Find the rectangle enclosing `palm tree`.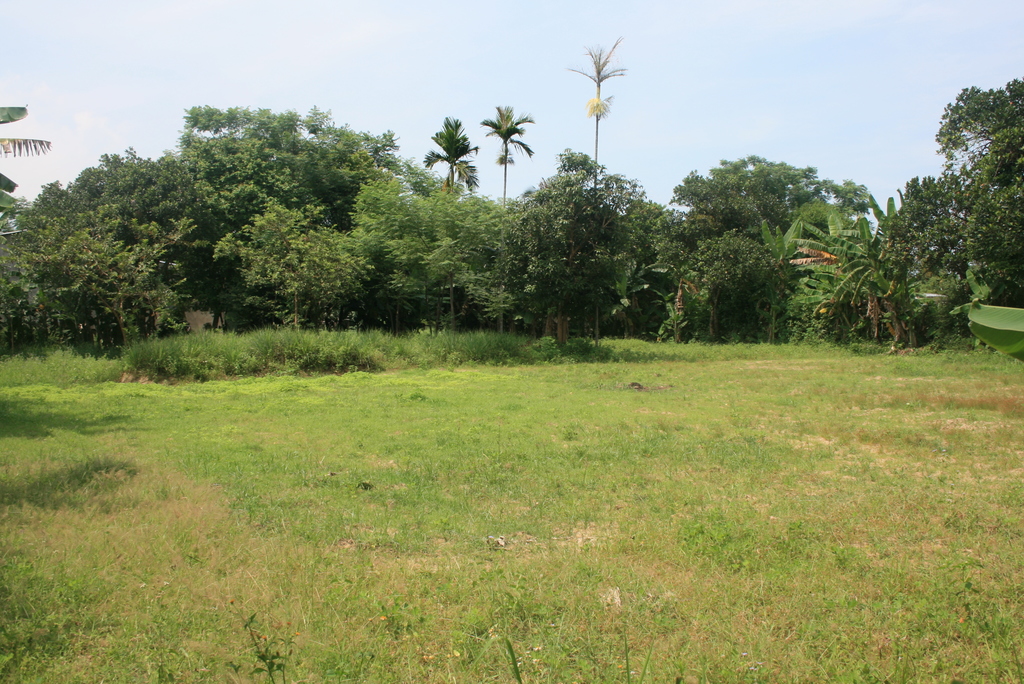
[560, 33, 629, 183].
